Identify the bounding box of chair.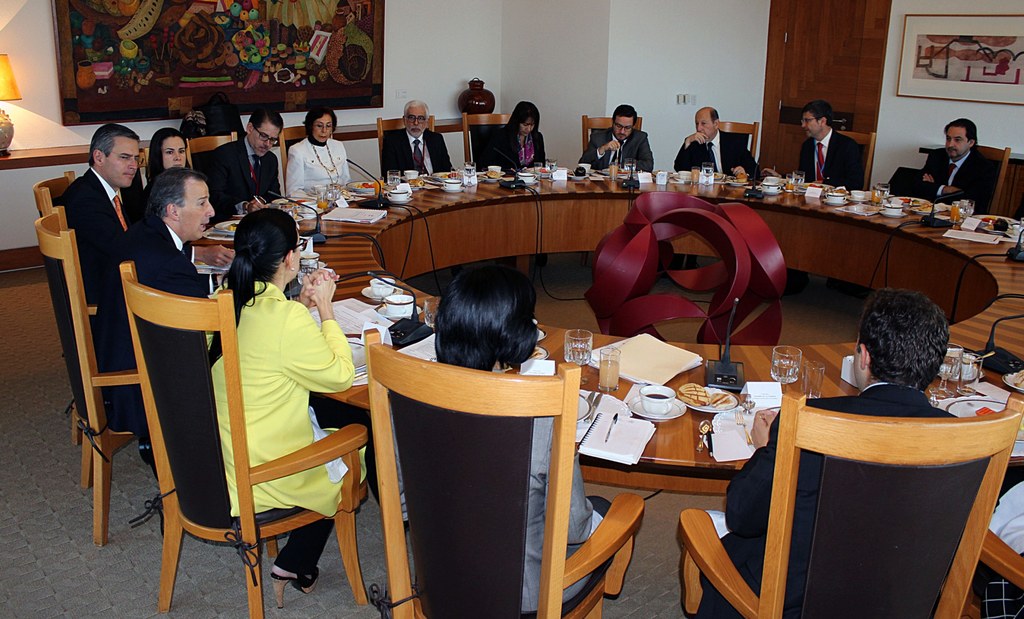
[67,237,313,618].
